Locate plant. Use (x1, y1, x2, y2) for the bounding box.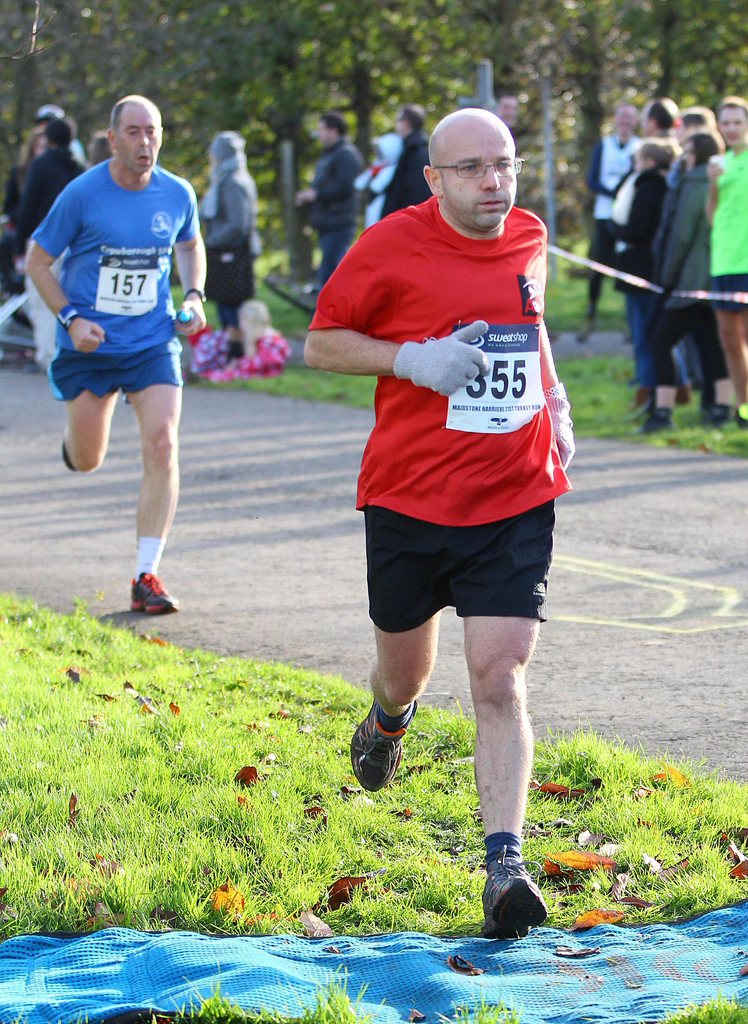
(133, 973, 368, 1023).
